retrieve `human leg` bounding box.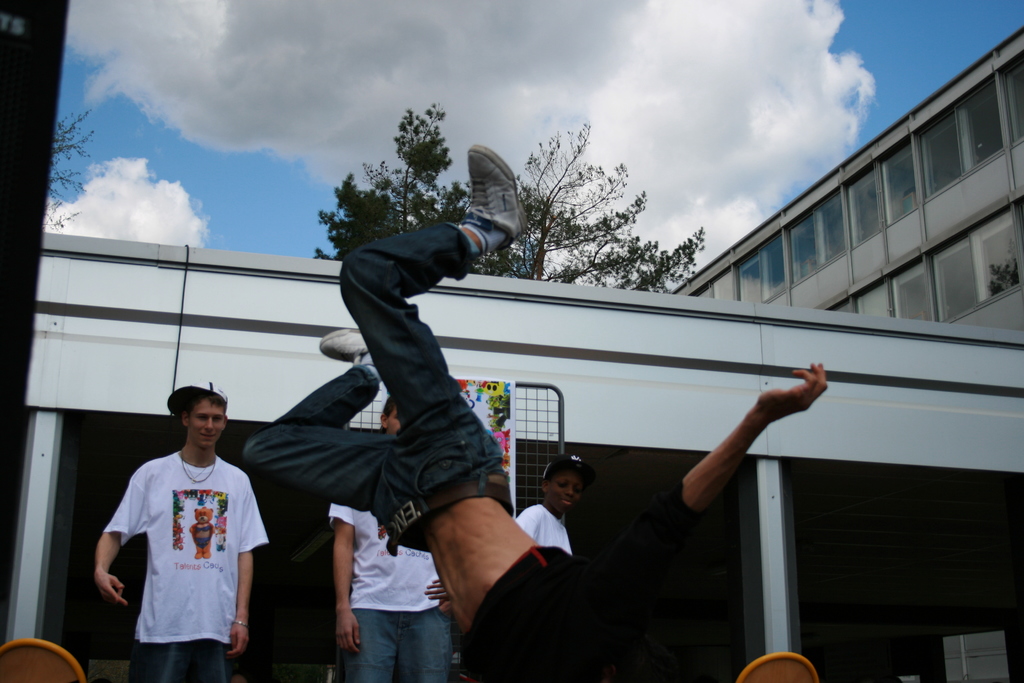
Bounding box: x1=396 y1=607 x2=456 y2=682.
